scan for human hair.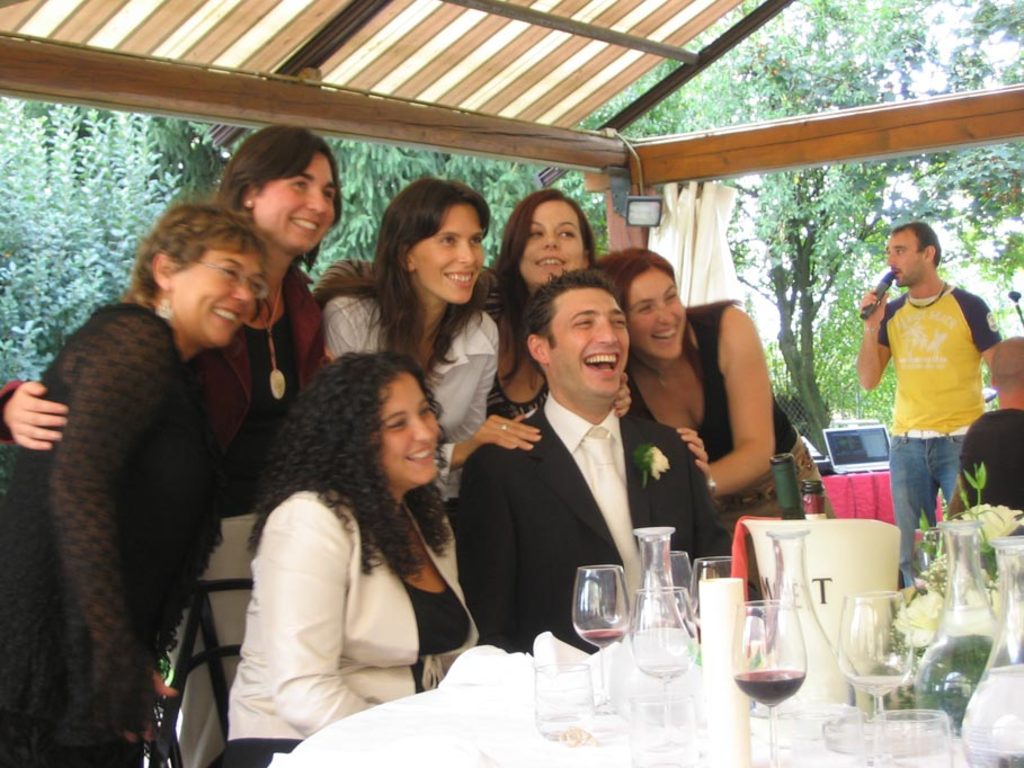
Scan result: (124, 195, 279, 298).
